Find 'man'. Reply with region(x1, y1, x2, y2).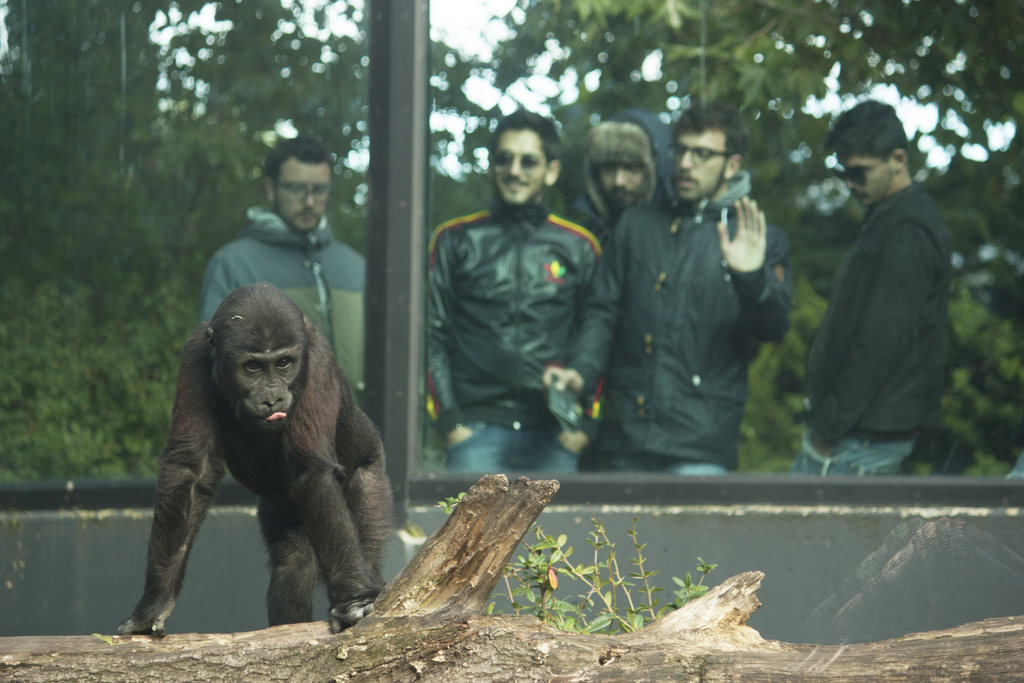
region(419, 103, 612, 474).
